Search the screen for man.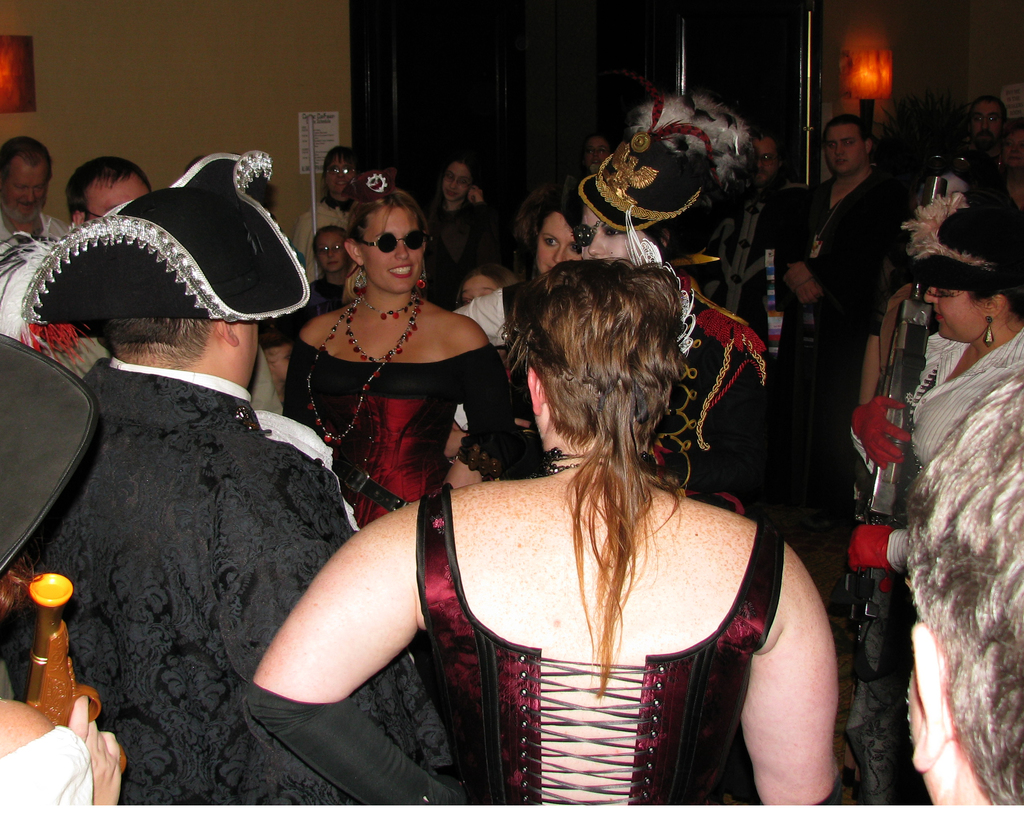
Found at {"left": 66, "top": 159, "right": 152, "bottom": 227}.
